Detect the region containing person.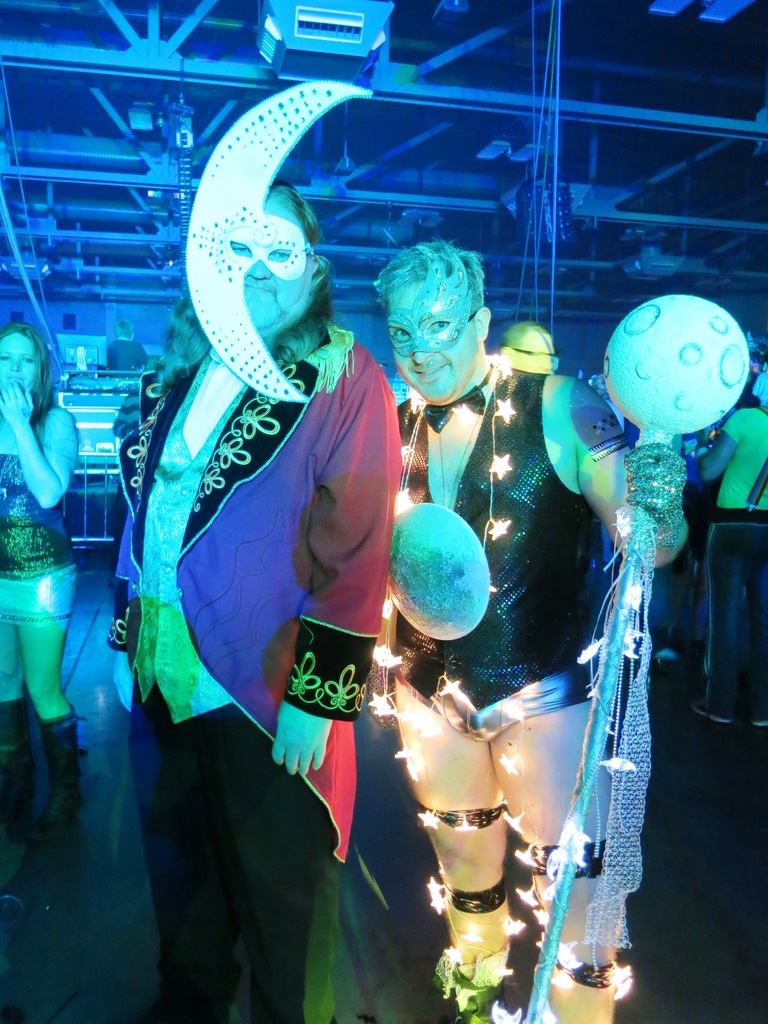
[123, 174, 401, 1023].
